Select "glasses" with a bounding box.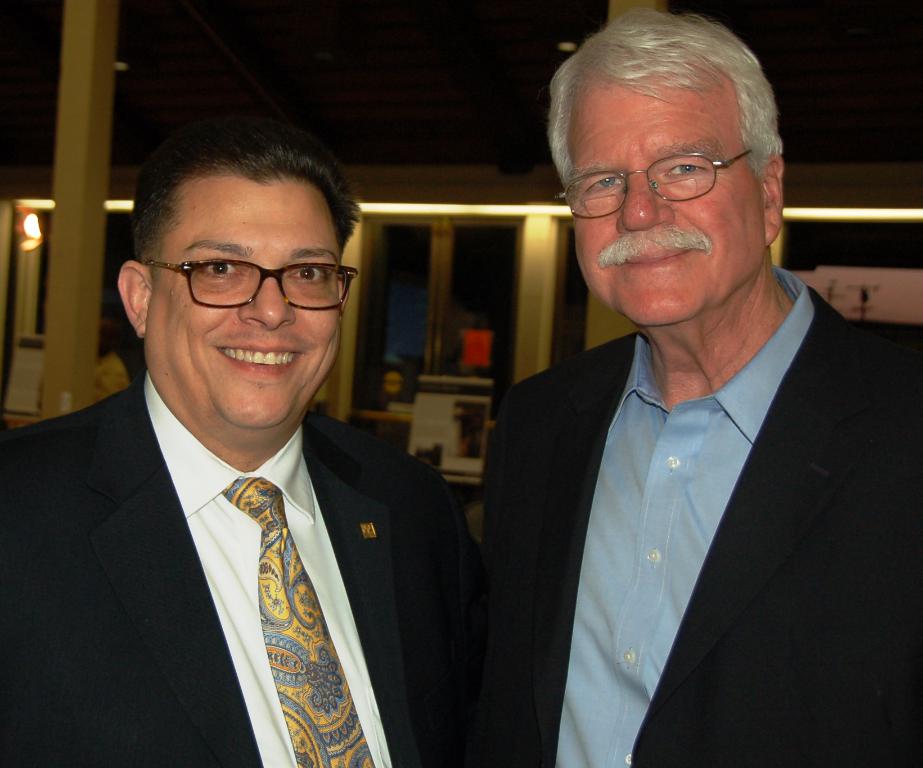
bbox=(556, 149, 755, 220).
